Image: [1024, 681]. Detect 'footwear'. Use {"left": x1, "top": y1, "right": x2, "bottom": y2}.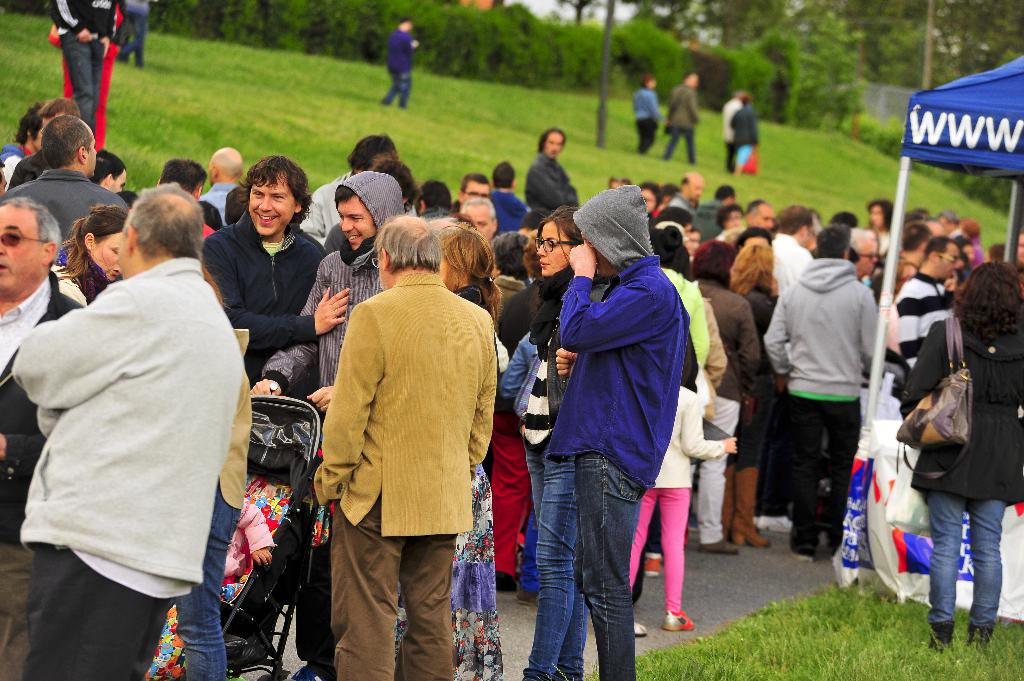
{"left": 963, "top": 619, "right": 998, "bottom": 649}.
